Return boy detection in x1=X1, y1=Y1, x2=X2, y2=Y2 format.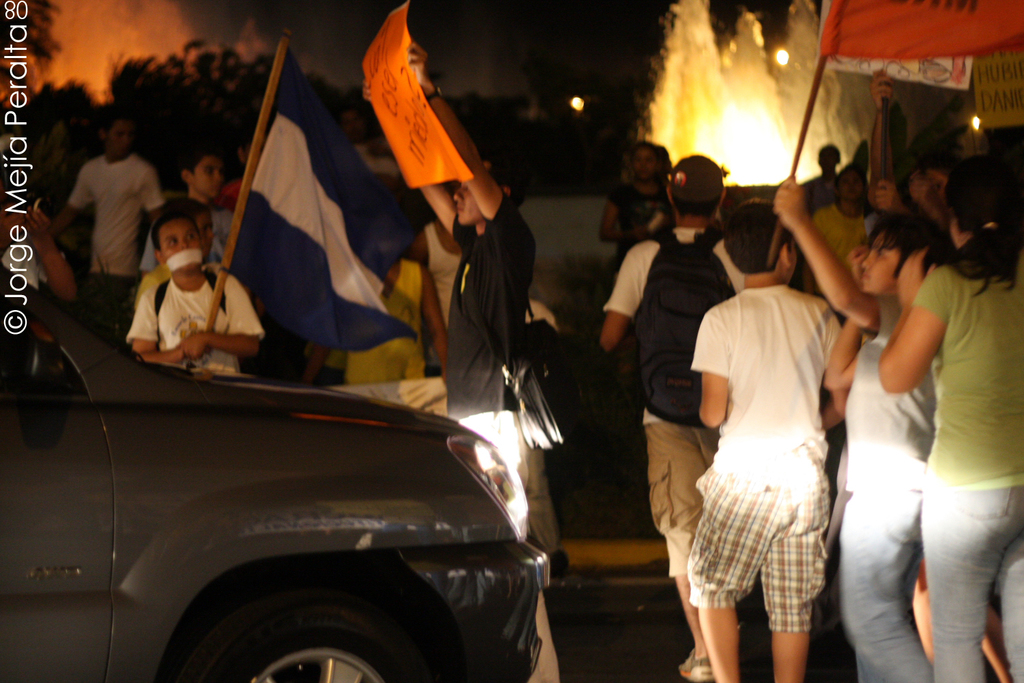
x1=133, y1=210, x2=264, y2=374.
